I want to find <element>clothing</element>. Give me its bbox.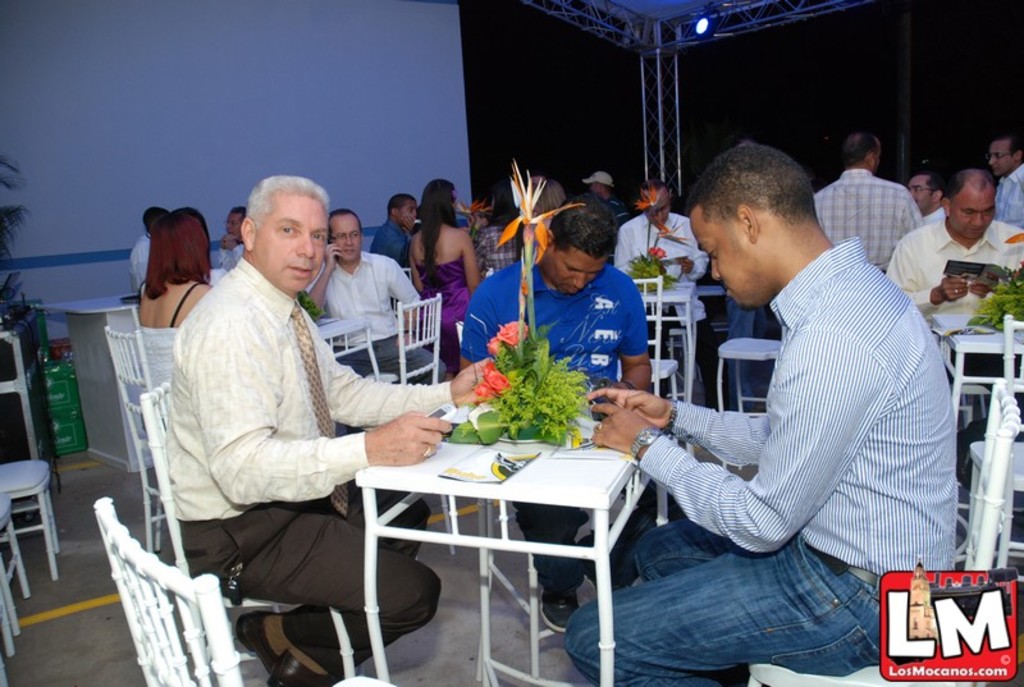
(929, 207, 947, 219).
